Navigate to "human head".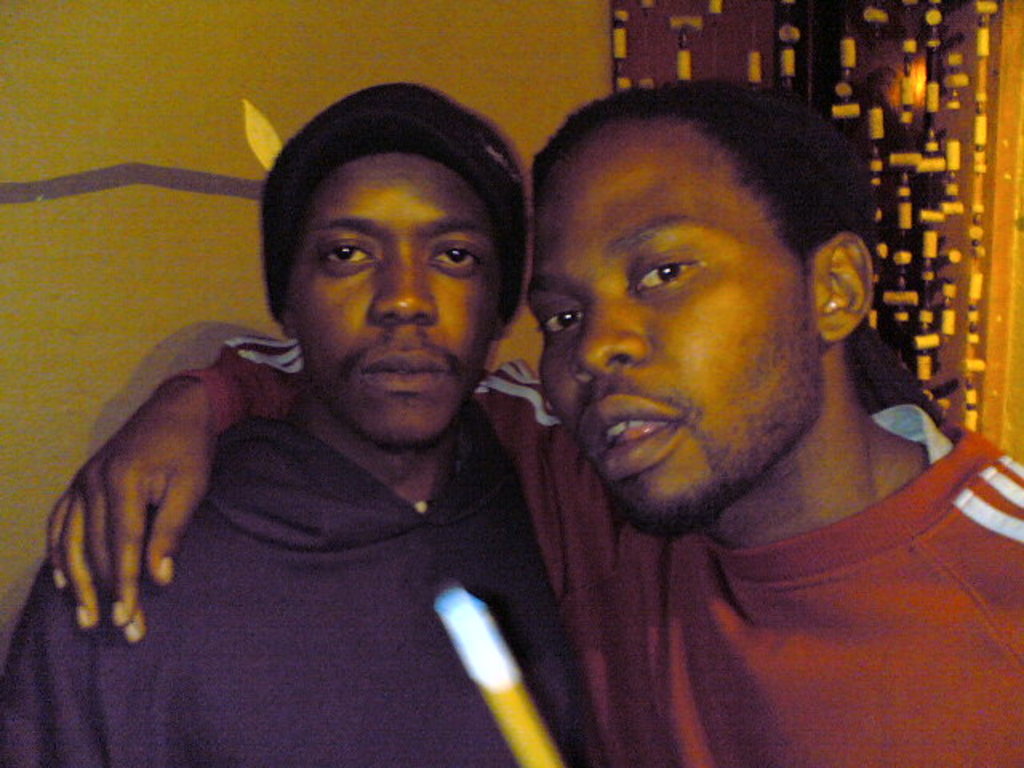
Navigation target: 522 75 862 501.
